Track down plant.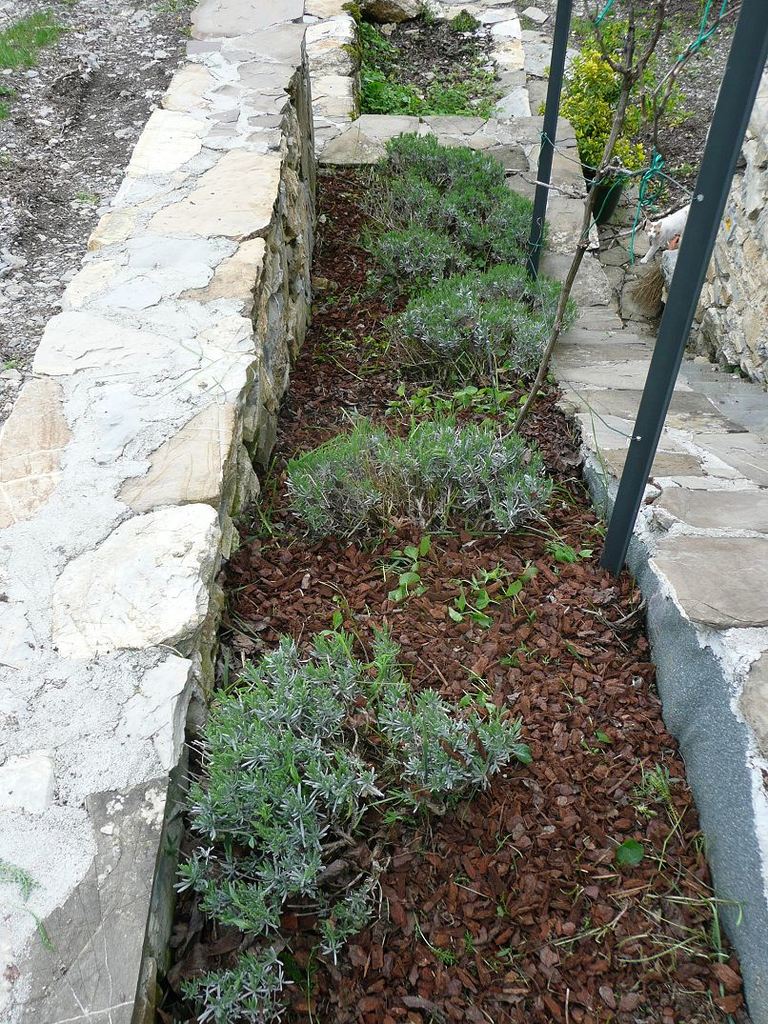
Tracked to select_region(356, 23, 493, 123).
